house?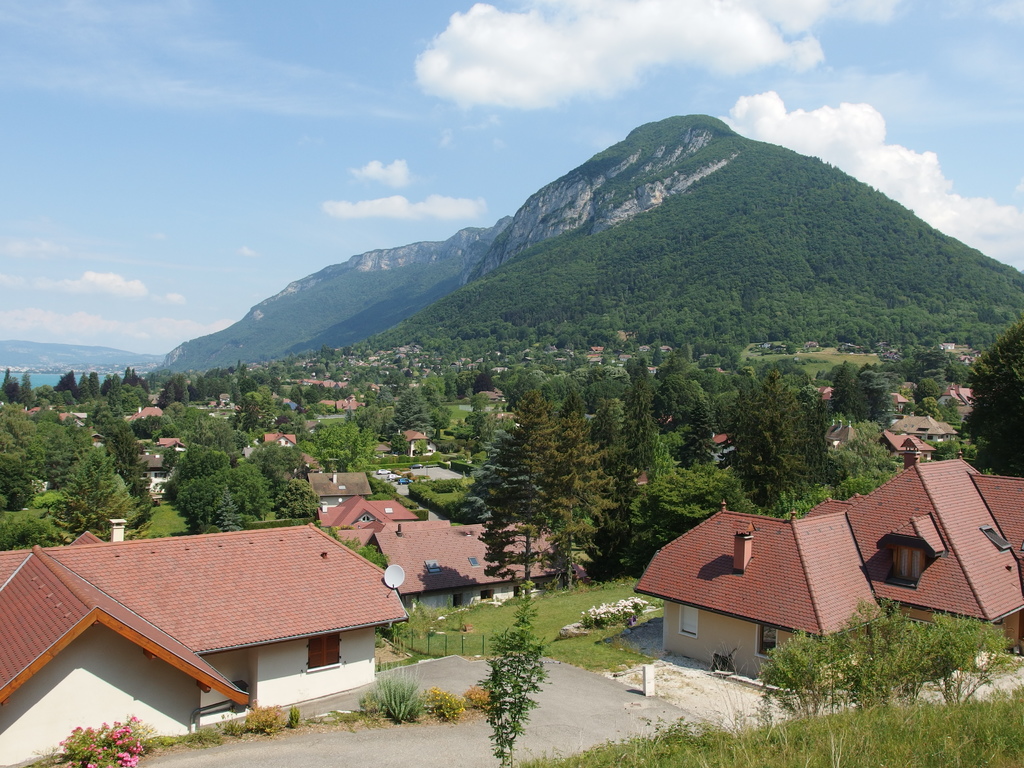
{"left": 212, "top": 397, "right": 244, "bottom": 414}
